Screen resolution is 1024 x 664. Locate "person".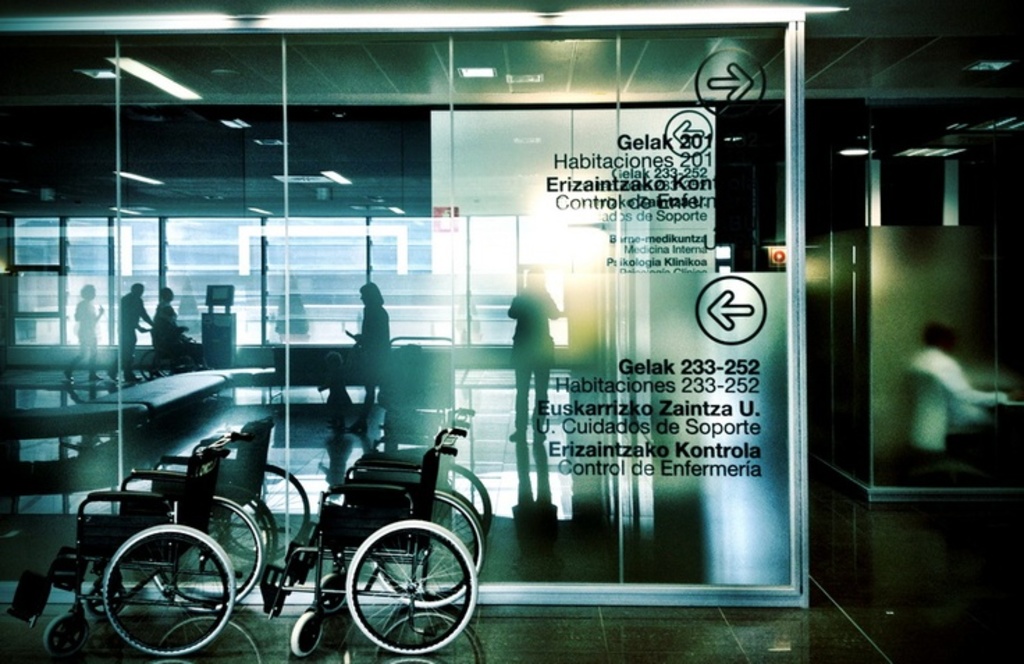
[left=124, top=280, right=150, bottom=381].
